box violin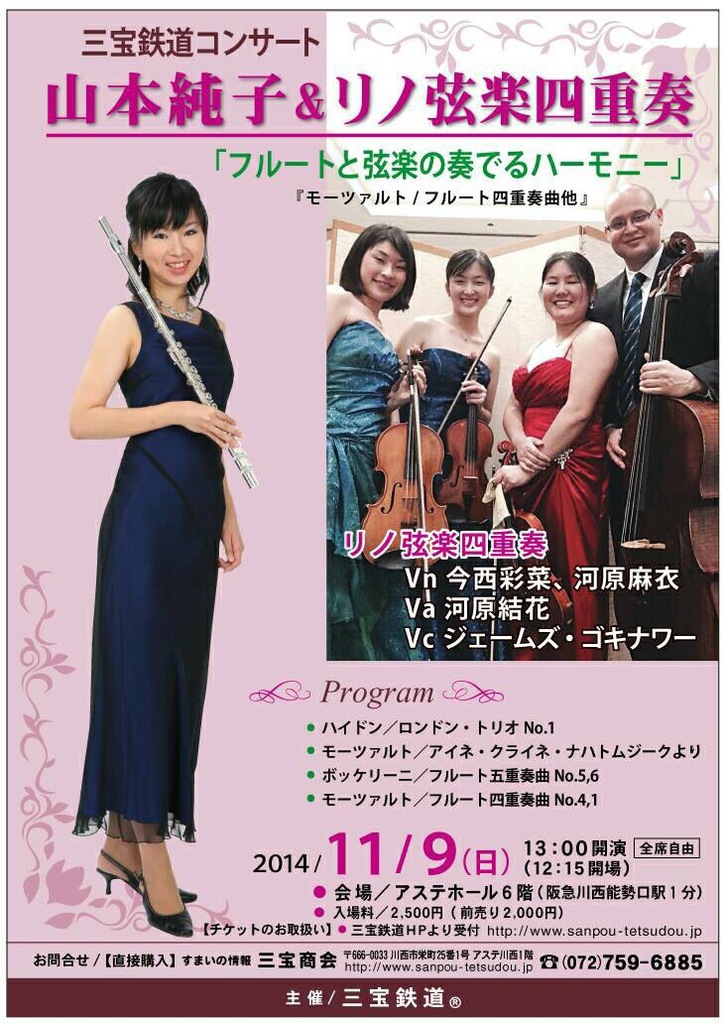
(left=610, top=230, right=722, bottom=659)
